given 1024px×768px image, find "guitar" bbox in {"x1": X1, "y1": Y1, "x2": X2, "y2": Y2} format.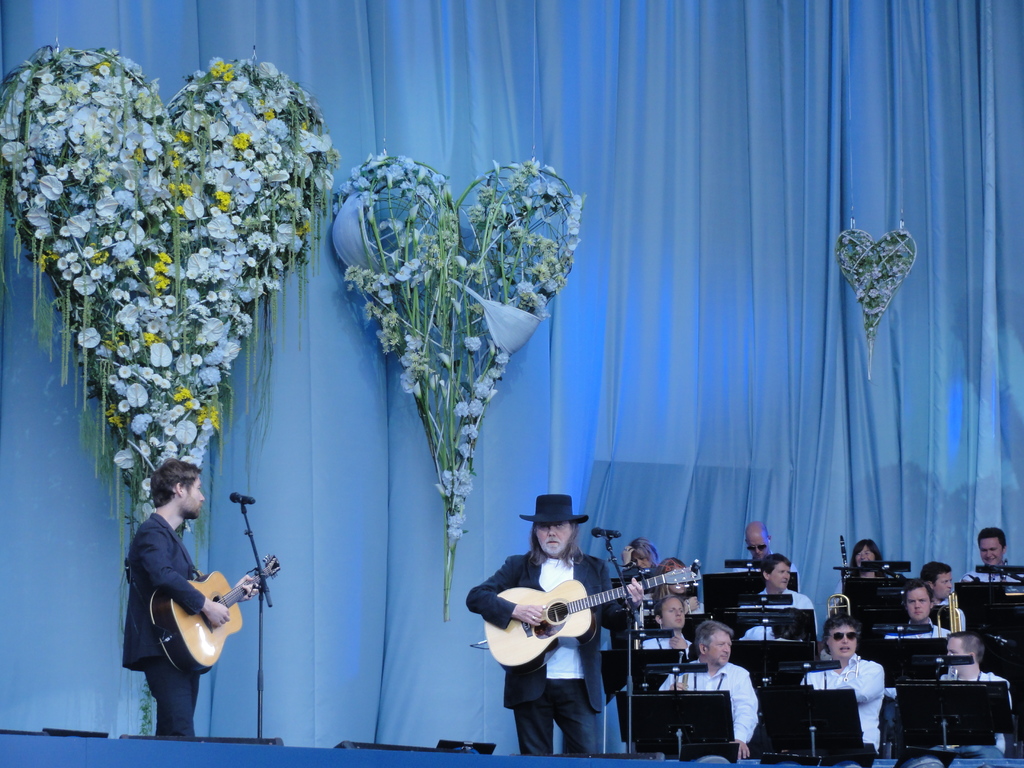
{"x1": 143, "y1": 550, "x2": 280, "y2": 678}.
